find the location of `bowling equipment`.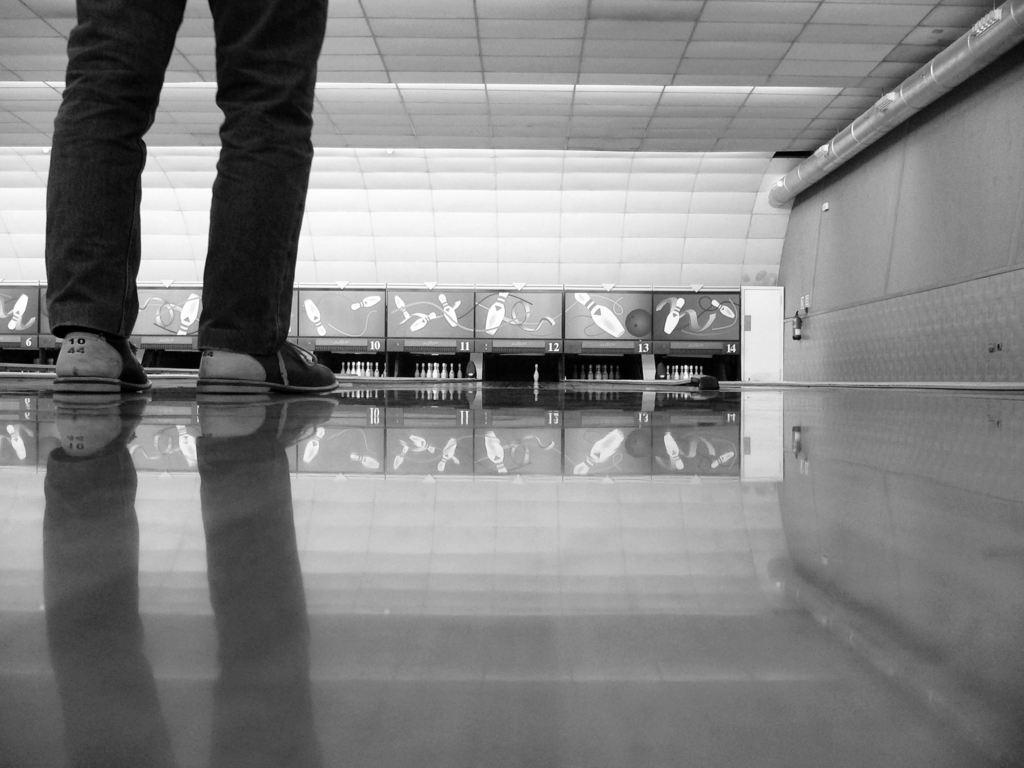
Location: (350,296,380,313).
